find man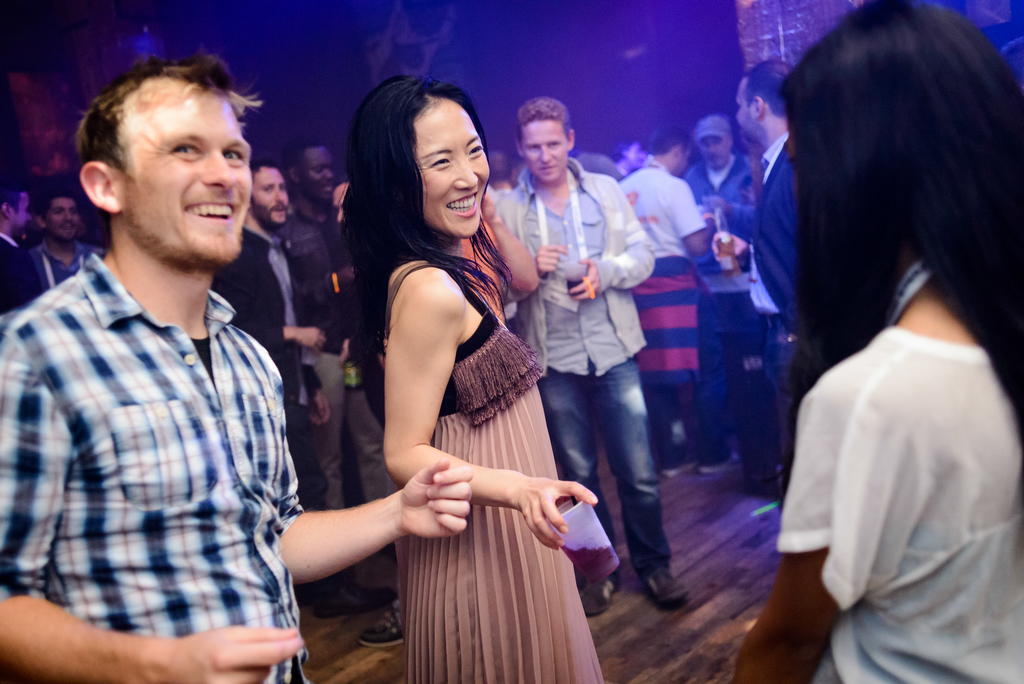
619,124,741,477
